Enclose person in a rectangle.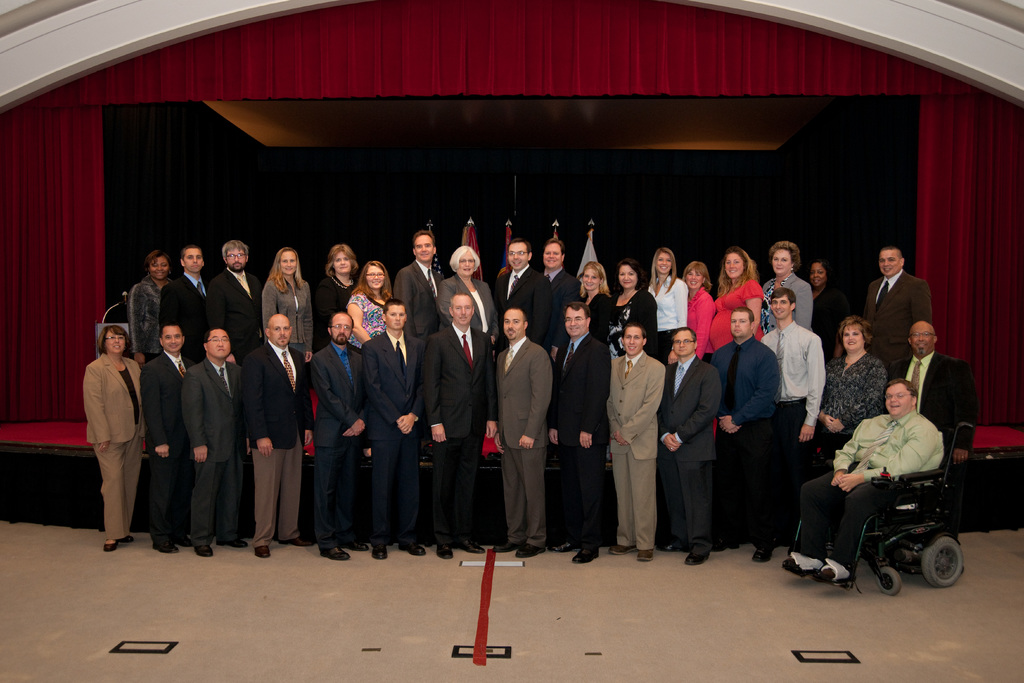
pyautogui.locateOnScreen(307, 307, 361, 559).
